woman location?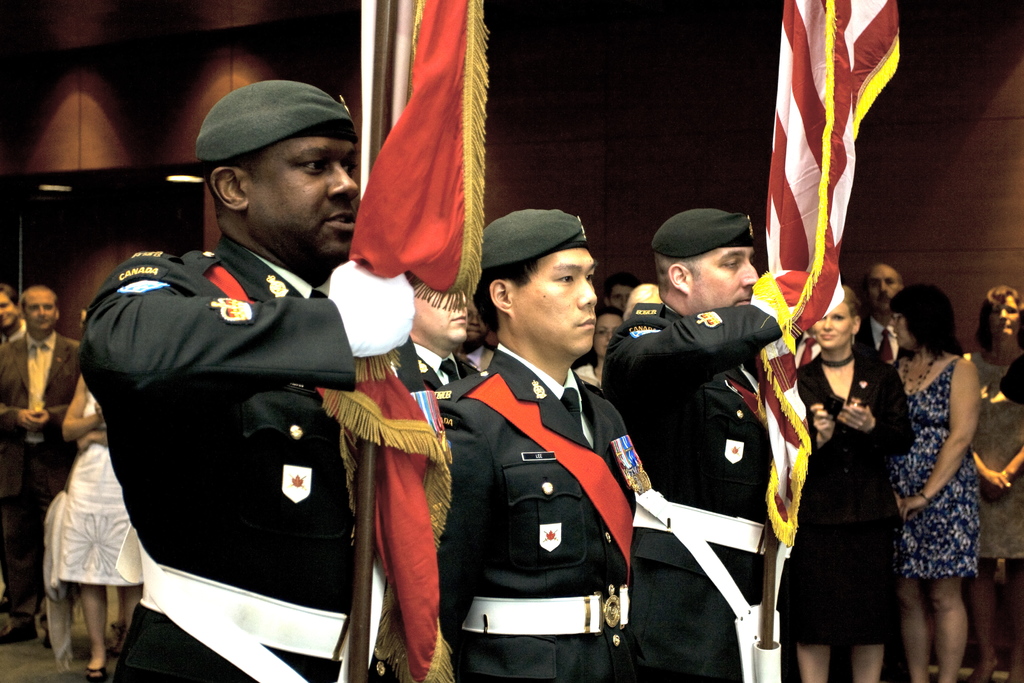
(874, 245, 1000, 681)
